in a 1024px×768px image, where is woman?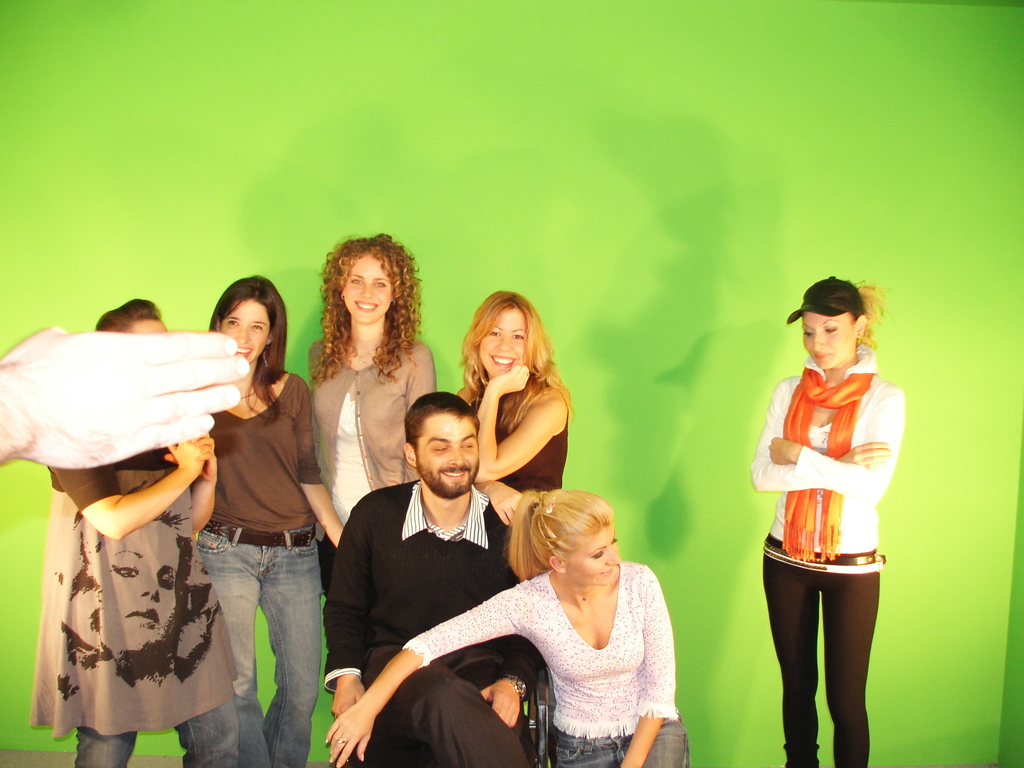
[left=462, top=289, right=564, bottom=525].
